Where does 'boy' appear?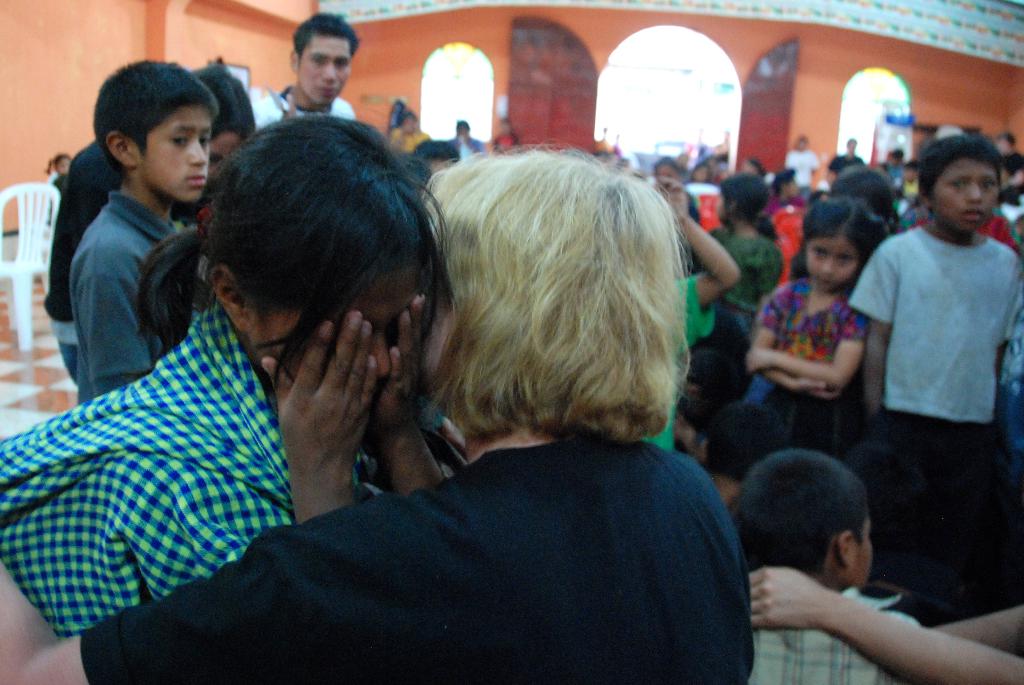
Appears at bbox(865, 136, 1023, 624).
